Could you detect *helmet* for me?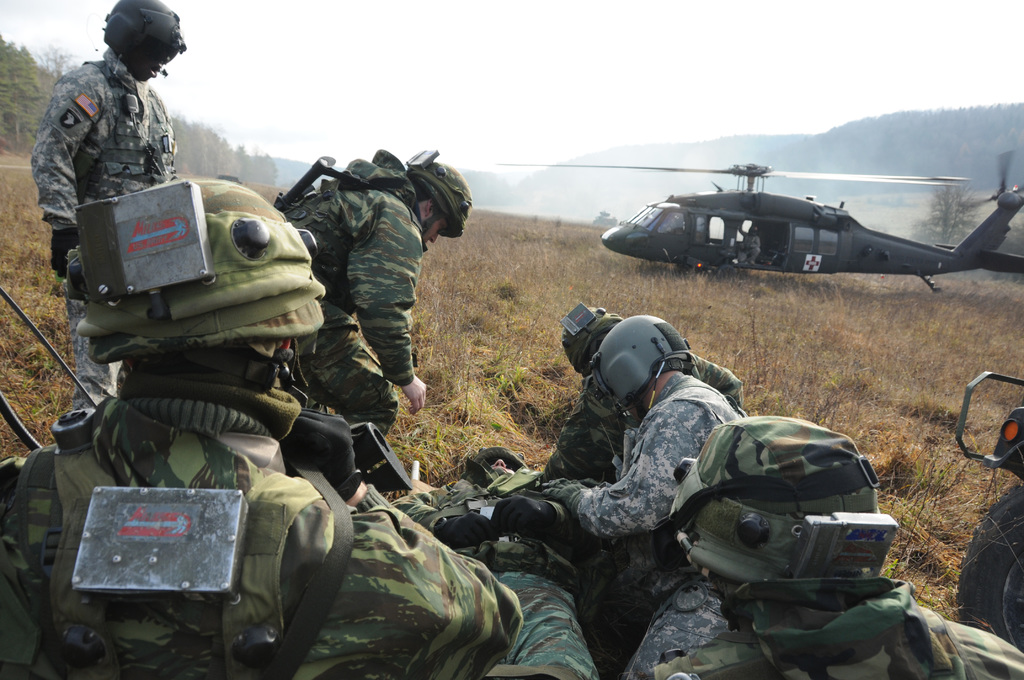
Detection result: <box>564,302,642,370</box>.
